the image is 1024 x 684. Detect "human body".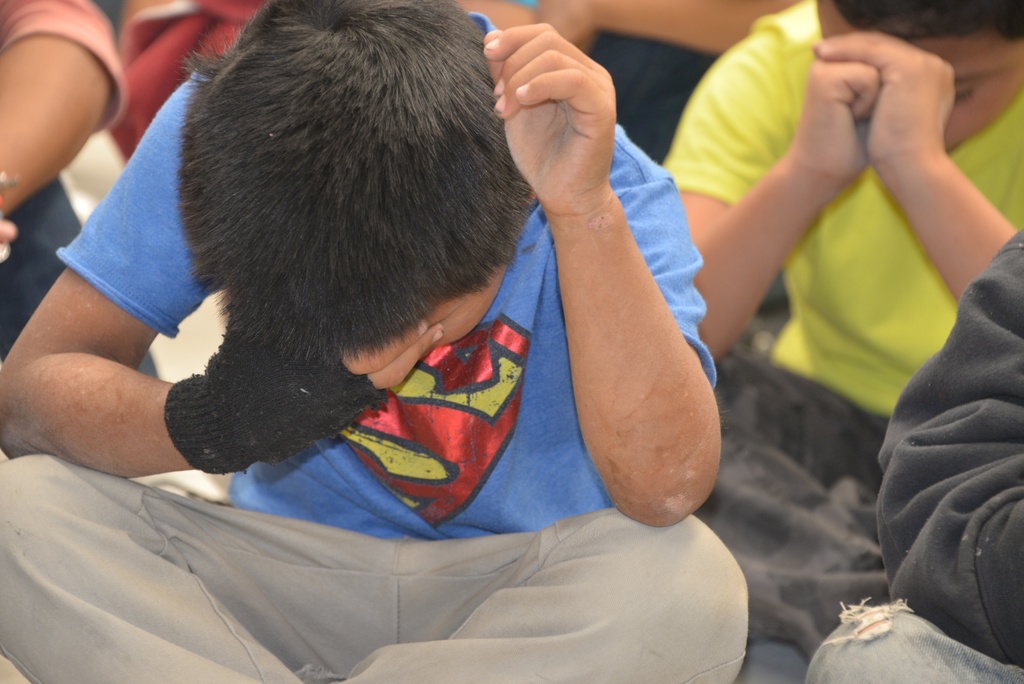
Detection: (0, 0, 751, 683).
